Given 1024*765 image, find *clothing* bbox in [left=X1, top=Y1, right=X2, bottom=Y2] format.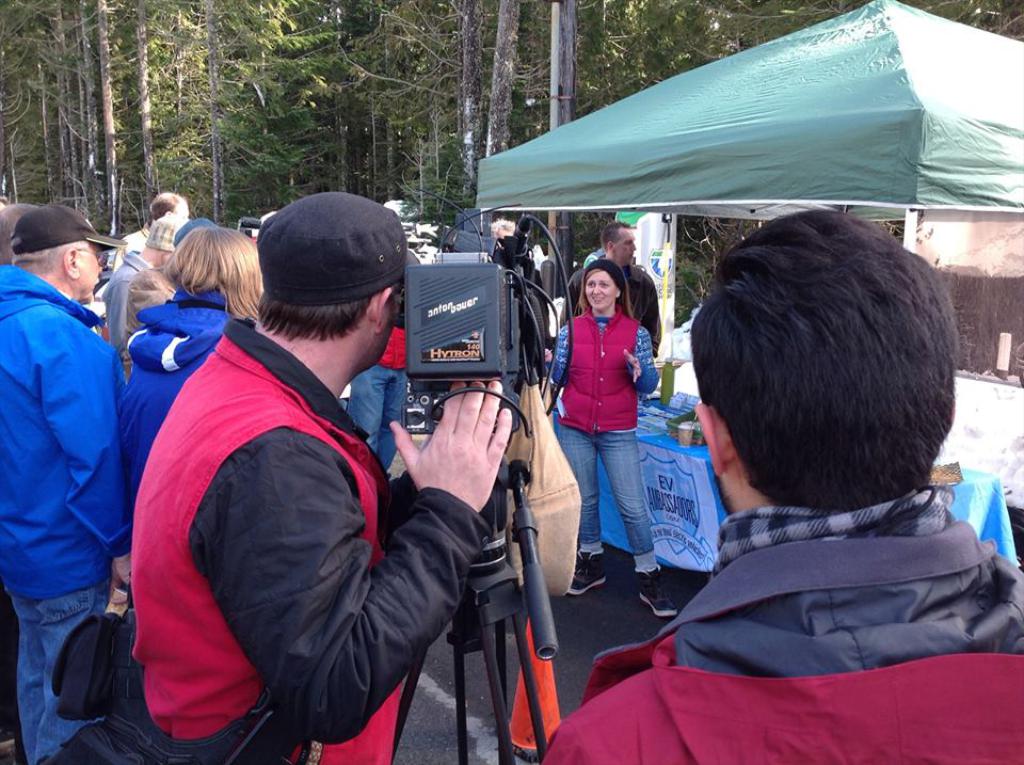
[left=151, top=265, right=206, bottom=458].
